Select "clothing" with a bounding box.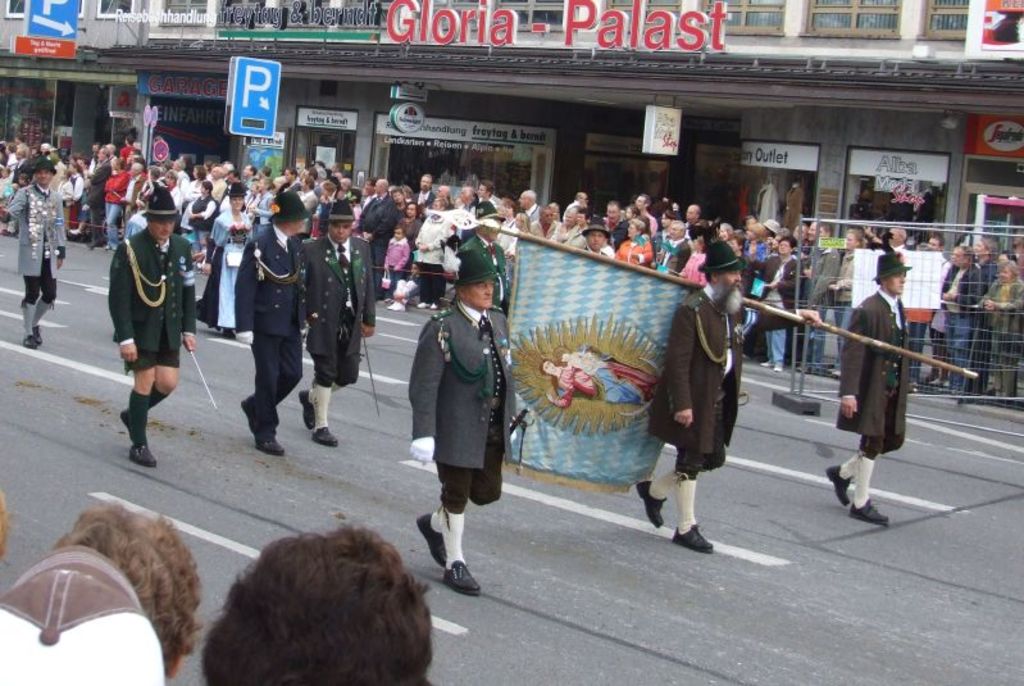
(left=646, top=296, right=750, bottom=551).
